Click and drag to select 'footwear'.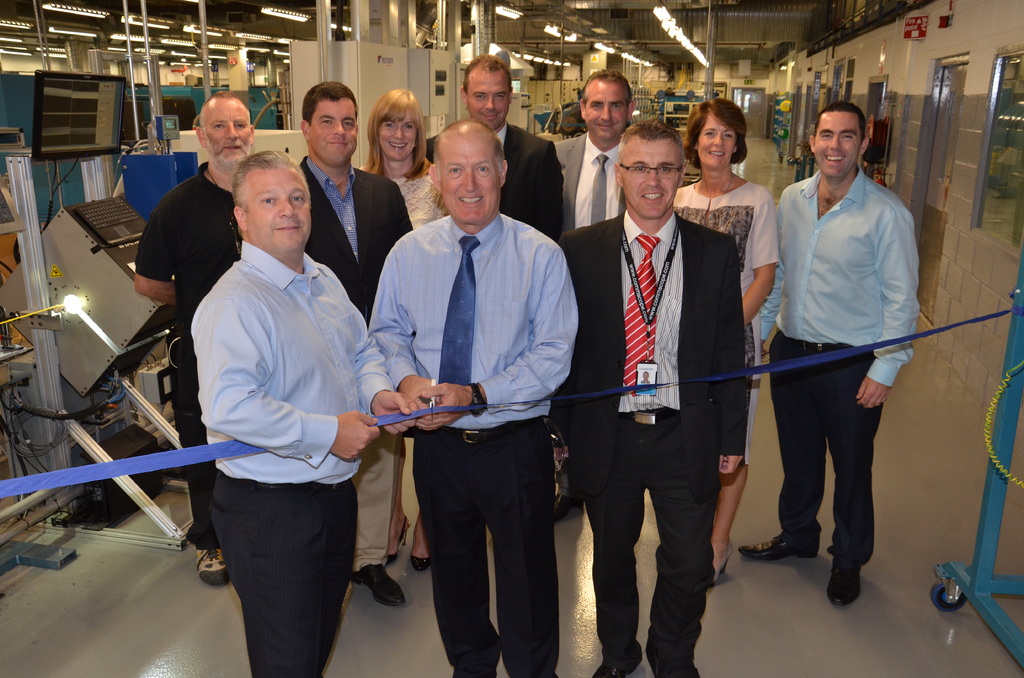
Selection: BBox(557, 492, 583, 520).
